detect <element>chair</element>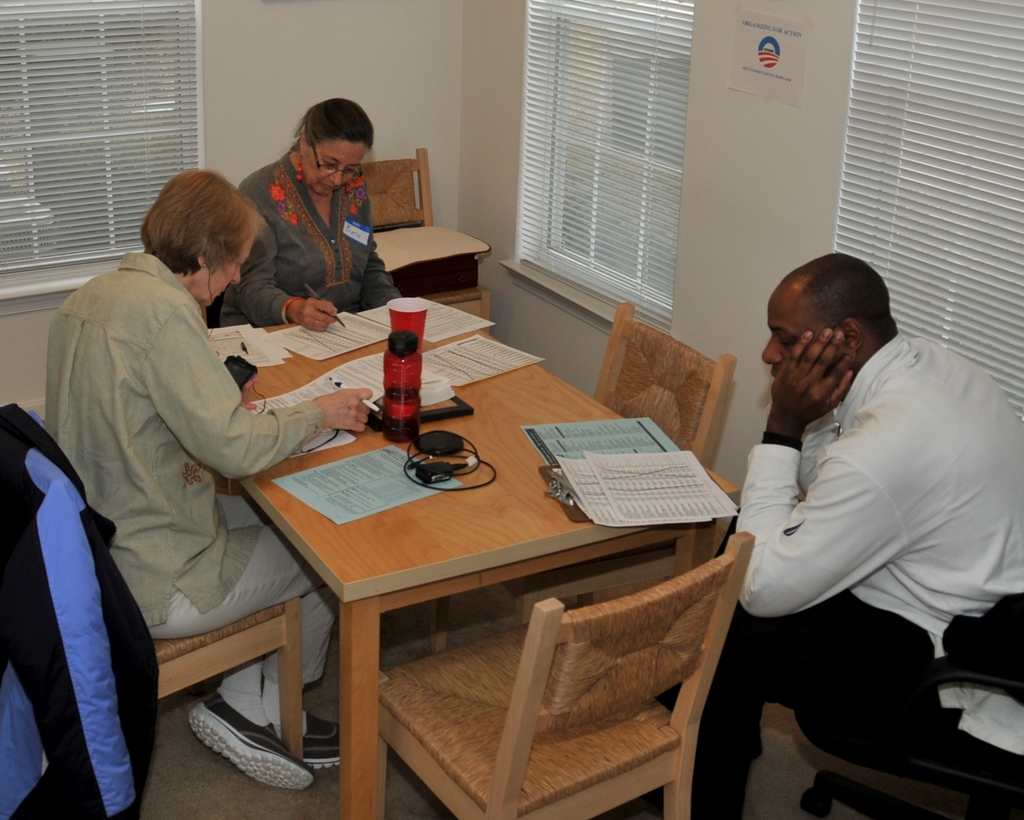
0 401 310 769
